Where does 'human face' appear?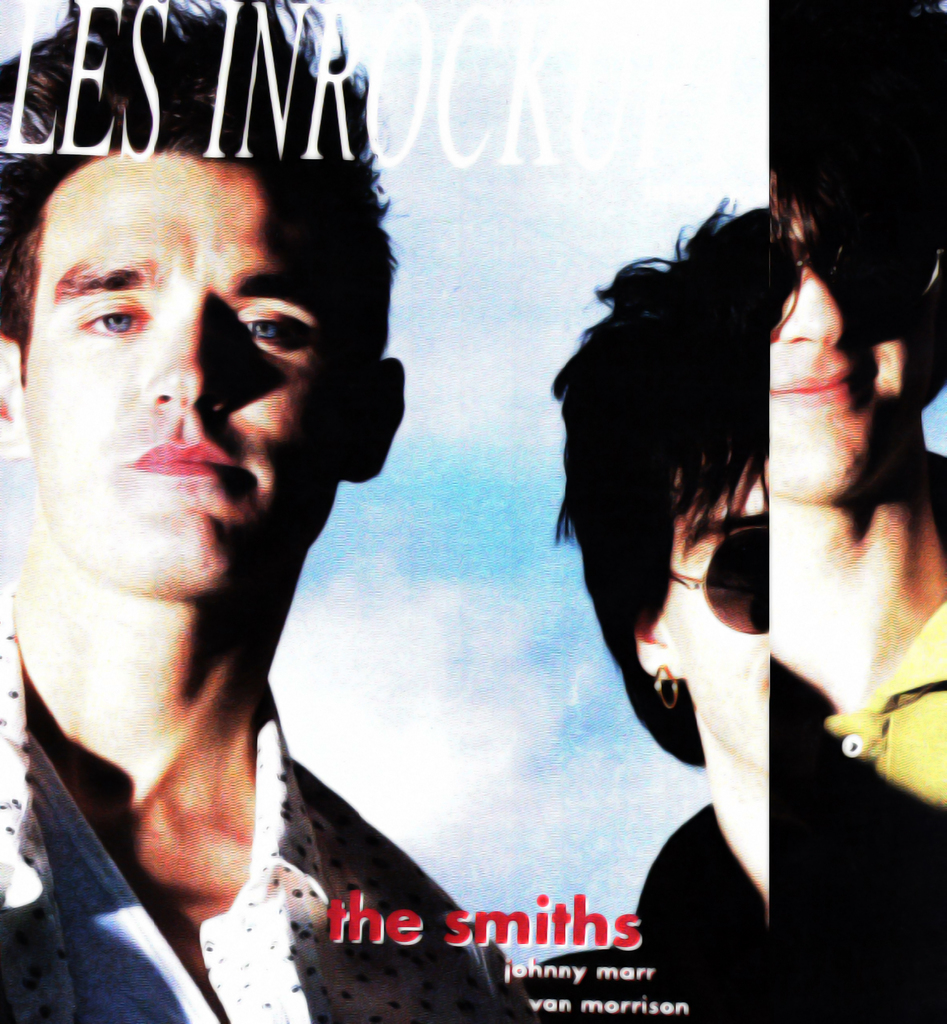
Appears at bbox(22, 151, 349, 592).
